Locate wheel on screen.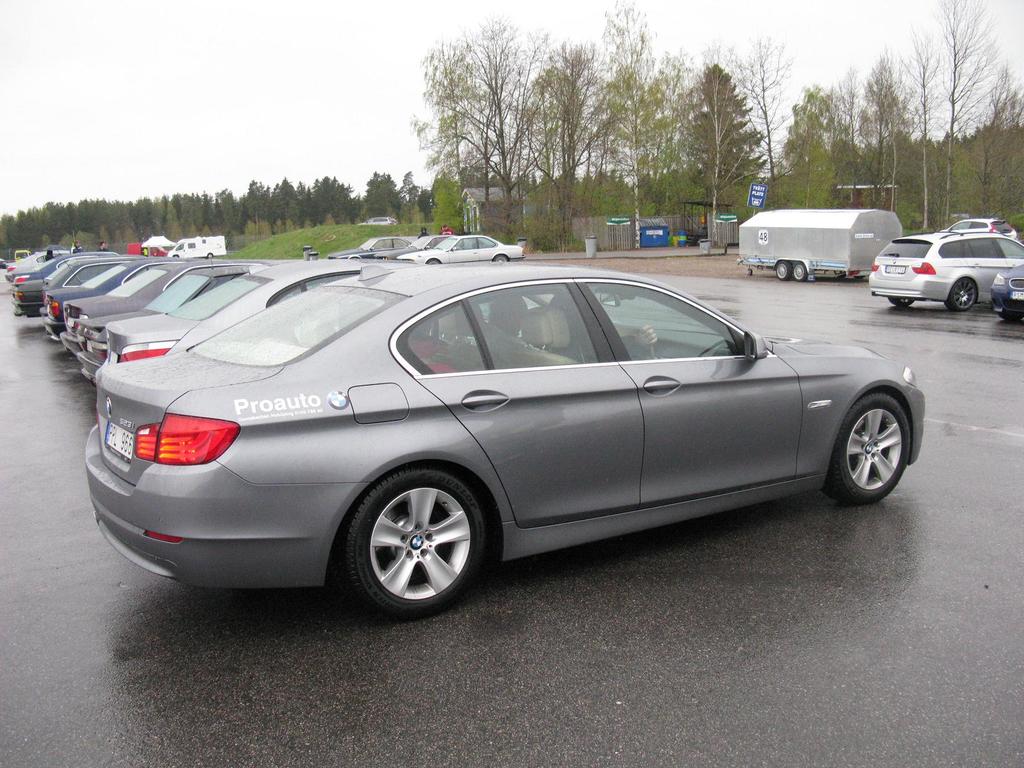
On screen at box=[1002, 302, 1023, 324].
